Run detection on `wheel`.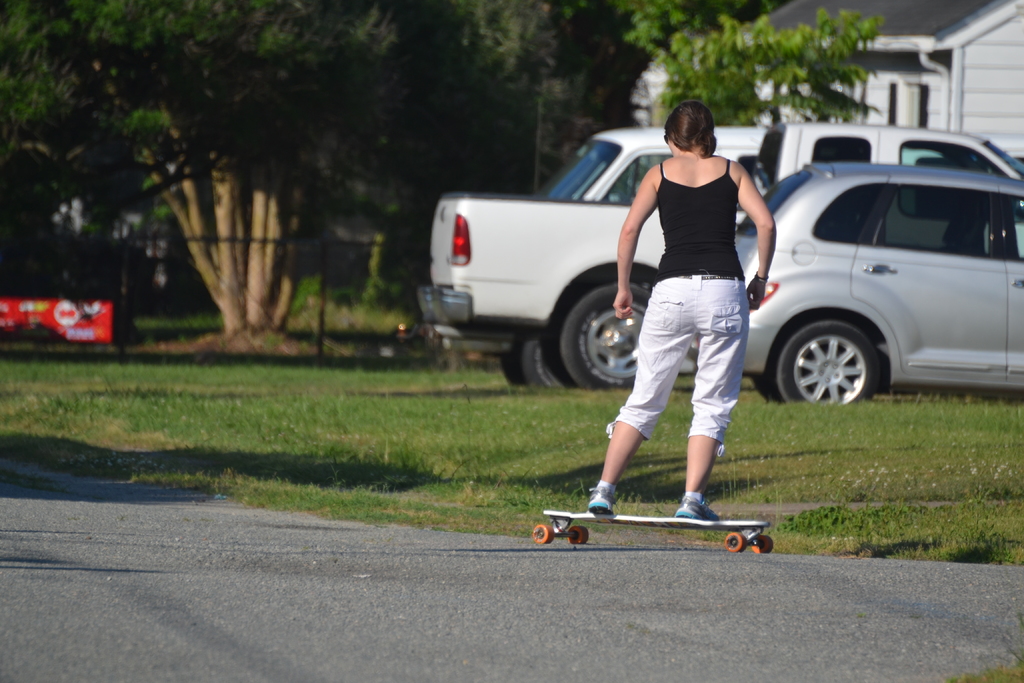
Result: [527, 523, 550, 543].
